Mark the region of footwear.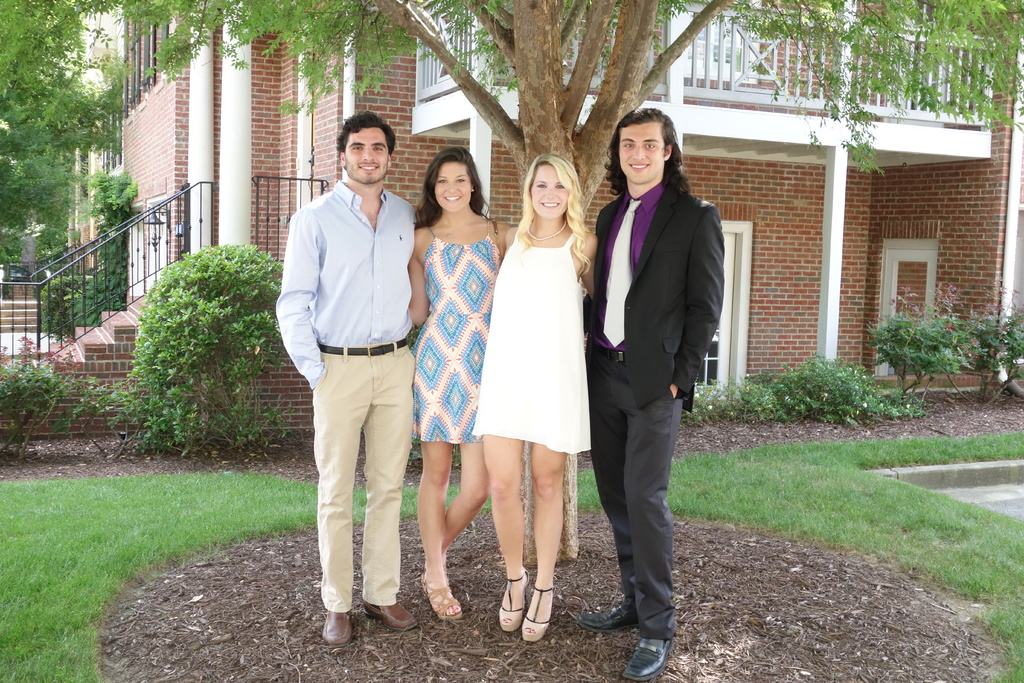
Region: <bbox>365, 602, 419, 628</bbox>.
